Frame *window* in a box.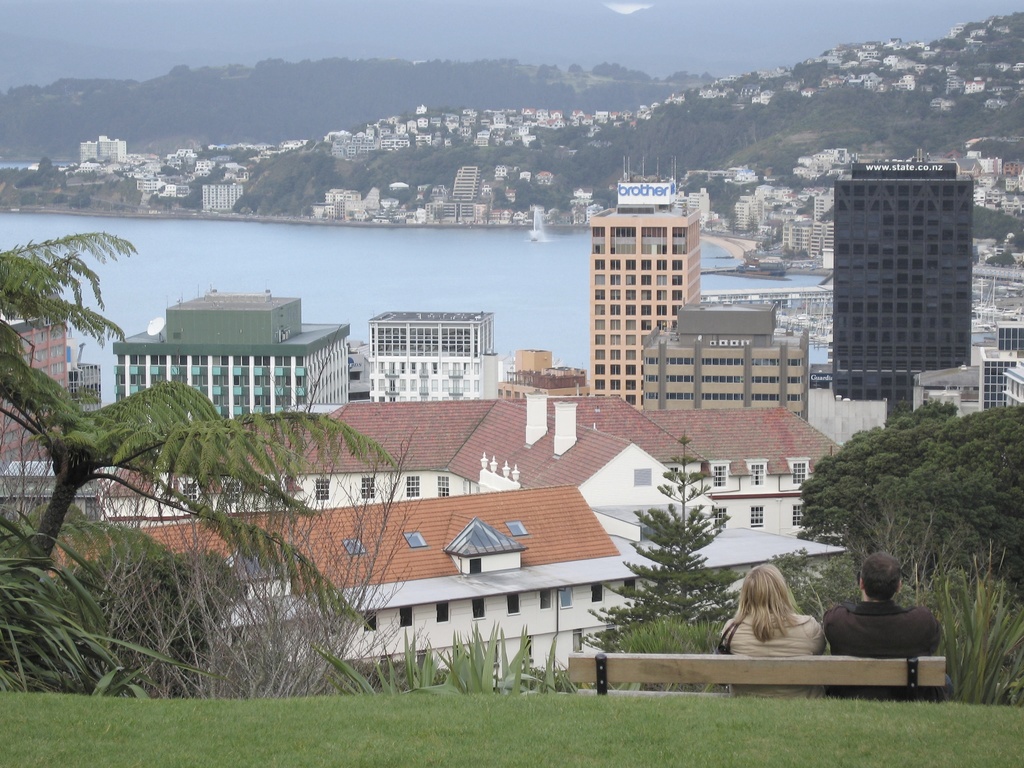
(538,589,551,609).
